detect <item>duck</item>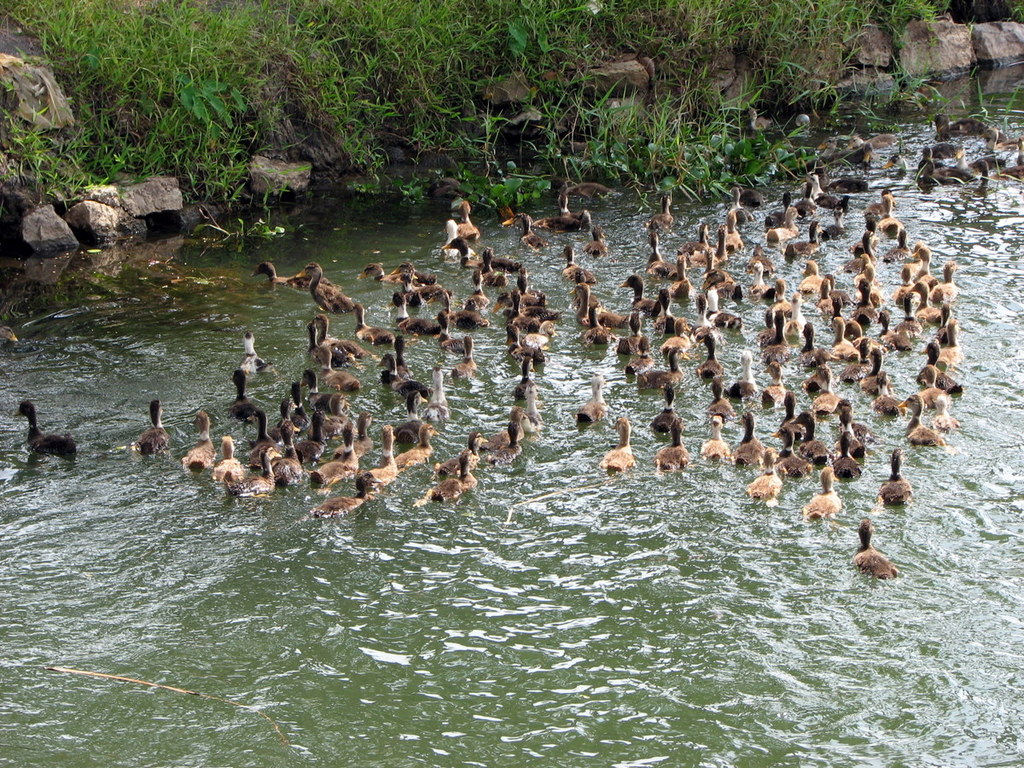
bbox(573, 373, 606, 426)
